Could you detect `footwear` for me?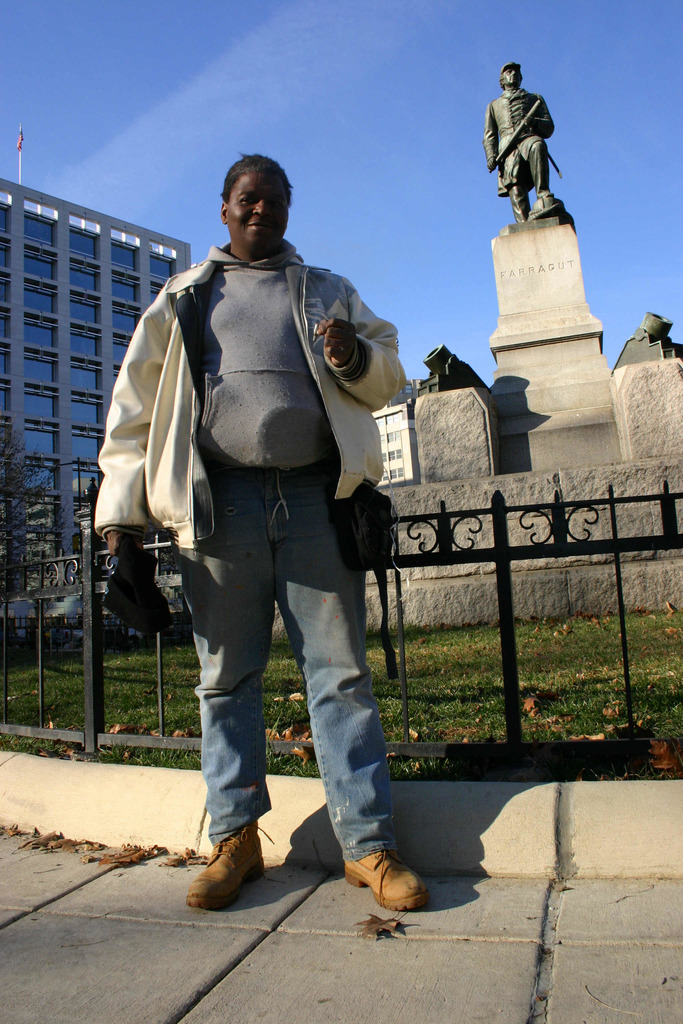
Detection result: l=342, t=850, r=432, b=911.
